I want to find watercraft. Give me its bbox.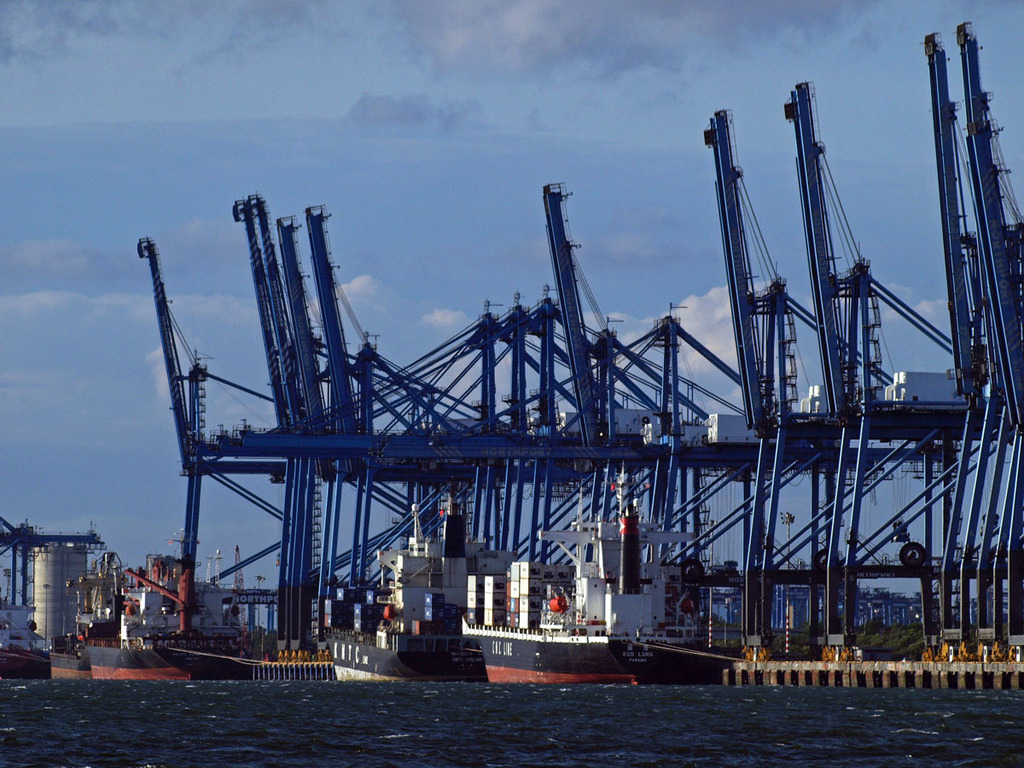
bbox=[0, 645, 61, 678].
